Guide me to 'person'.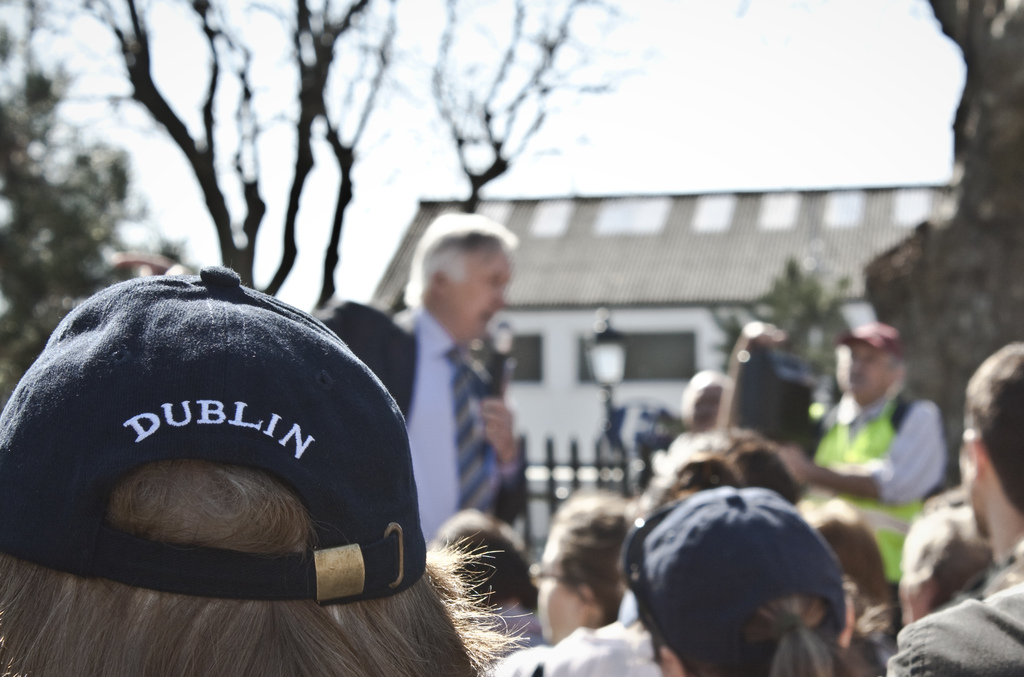
Guidance: detection(541, 417, 800, 676).
